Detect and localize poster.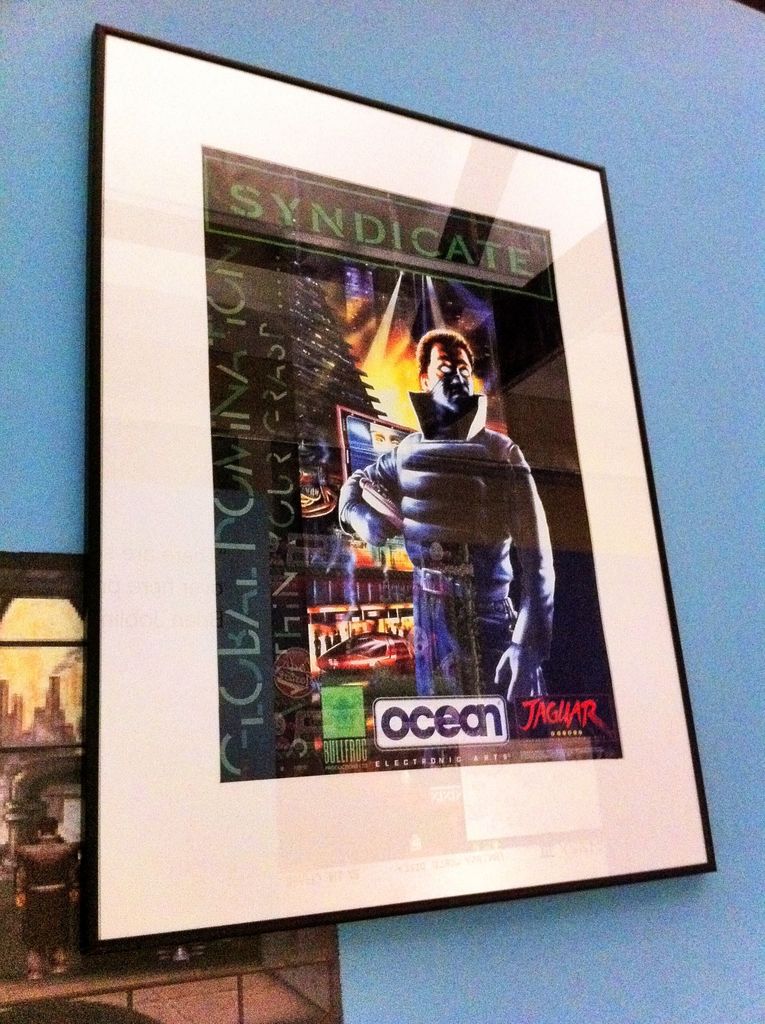
Localized at (x1=96, y1=33, x2=709, y2=939).
